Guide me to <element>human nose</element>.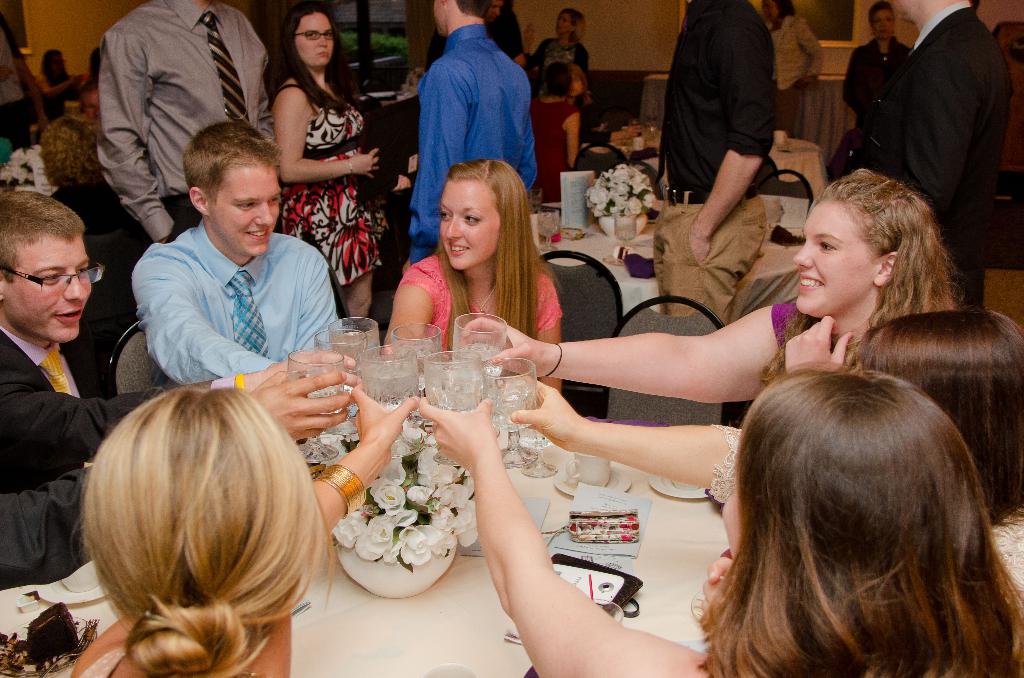
Guidance: 314,33,328,49.
